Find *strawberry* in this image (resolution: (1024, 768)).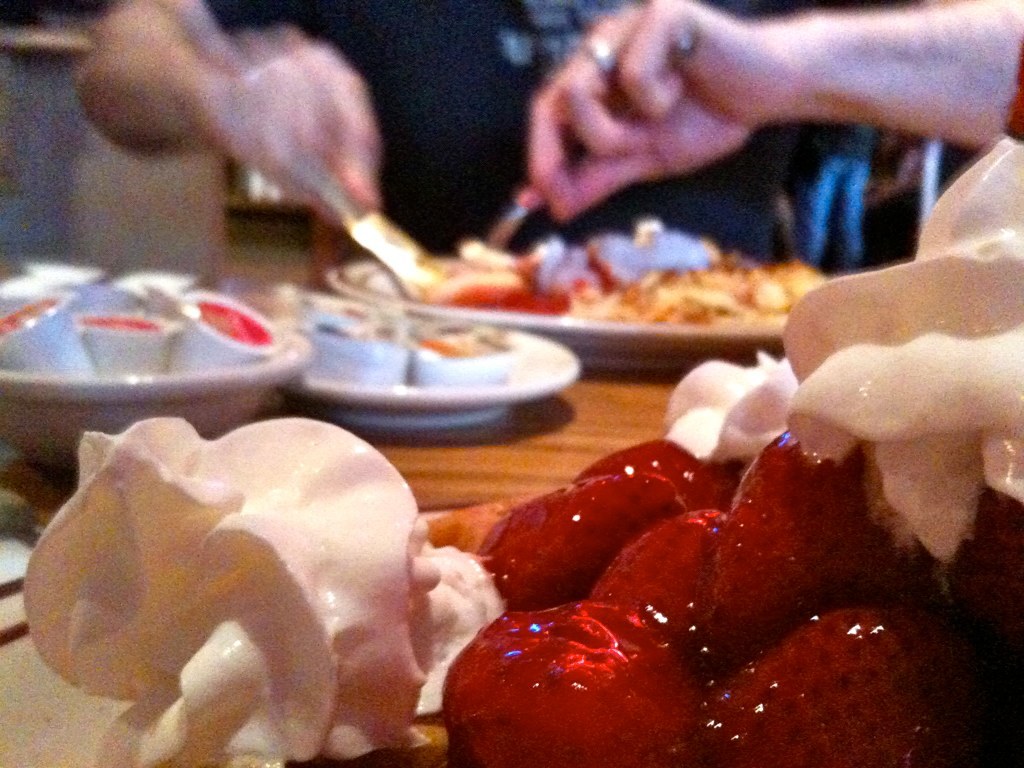
locate(589, 501, 724, 651).
